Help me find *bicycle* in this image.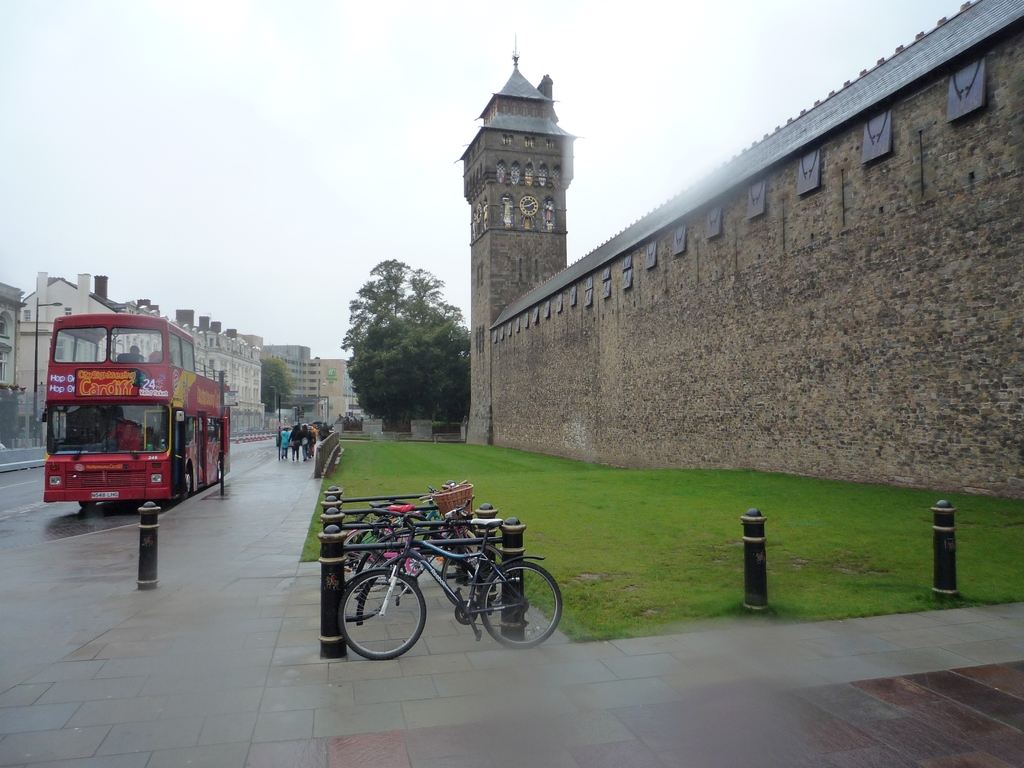
Found it: box=[341, 495, 440, 575].
